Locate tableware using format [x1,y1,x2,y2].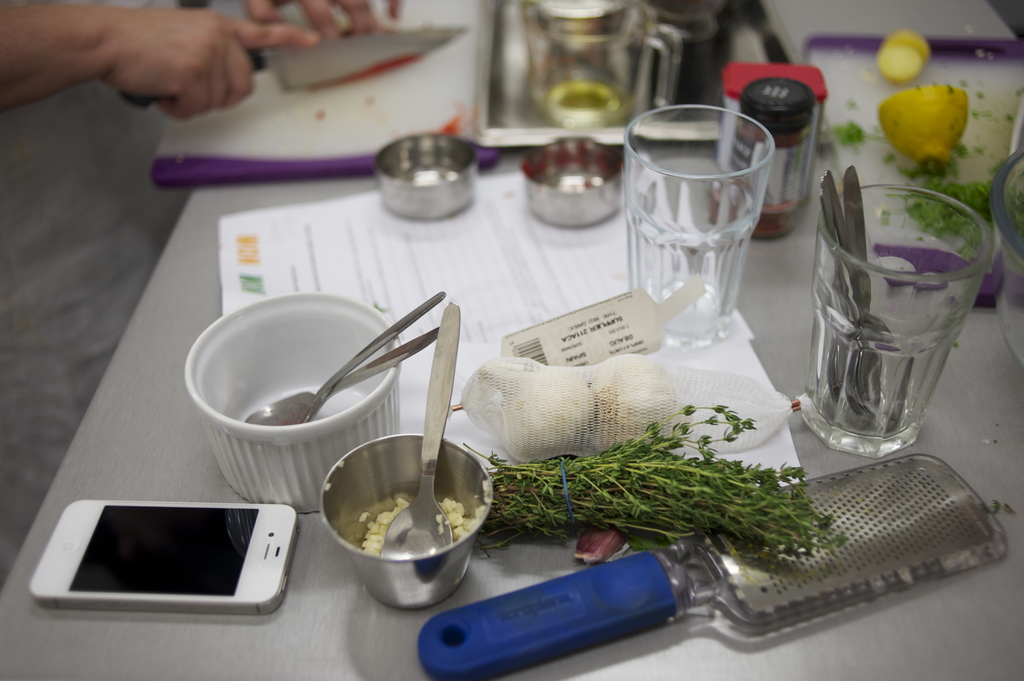
[381,303,463,558].
